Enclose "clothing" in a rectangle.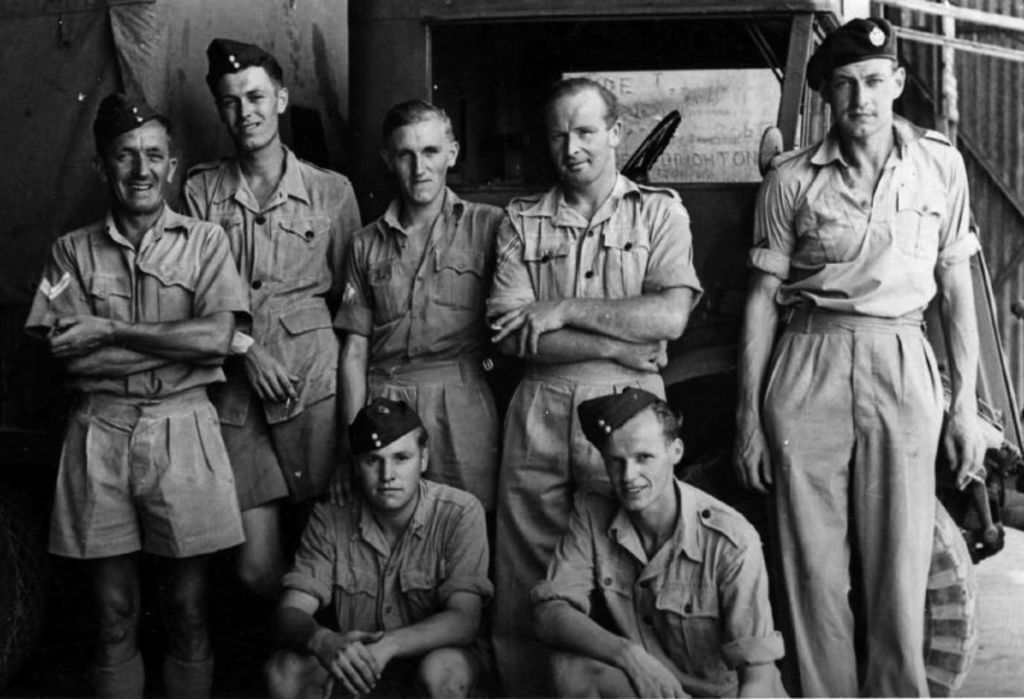
<region>739, 63, 997, 682</region>.
